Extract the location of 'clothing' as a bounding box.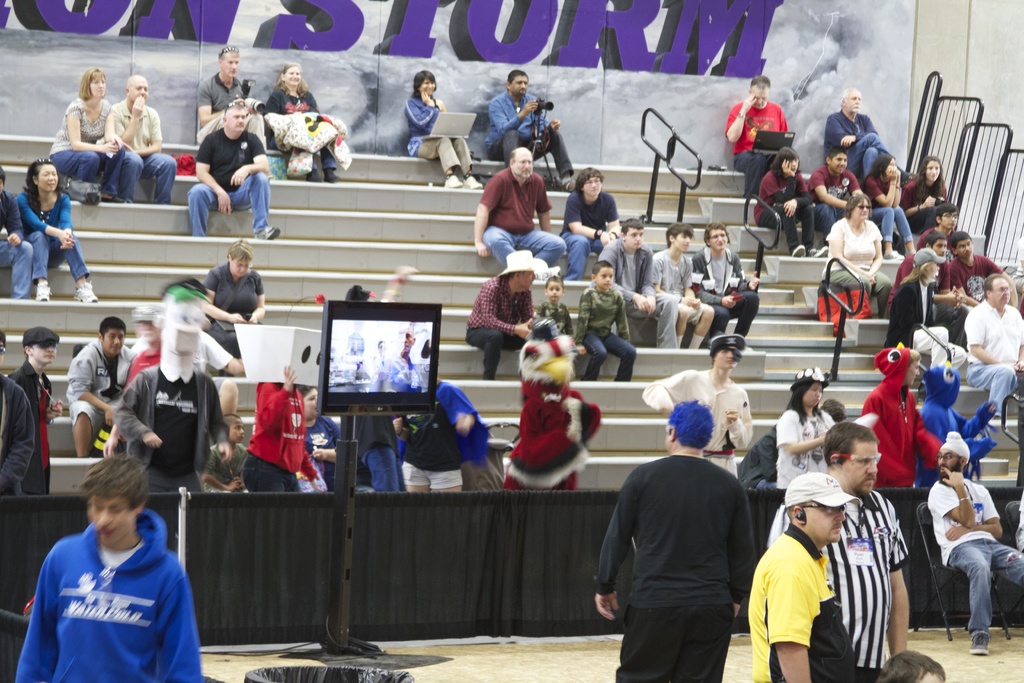
pyautogui.locateOnScreen(960, 295, 1023, 420).
